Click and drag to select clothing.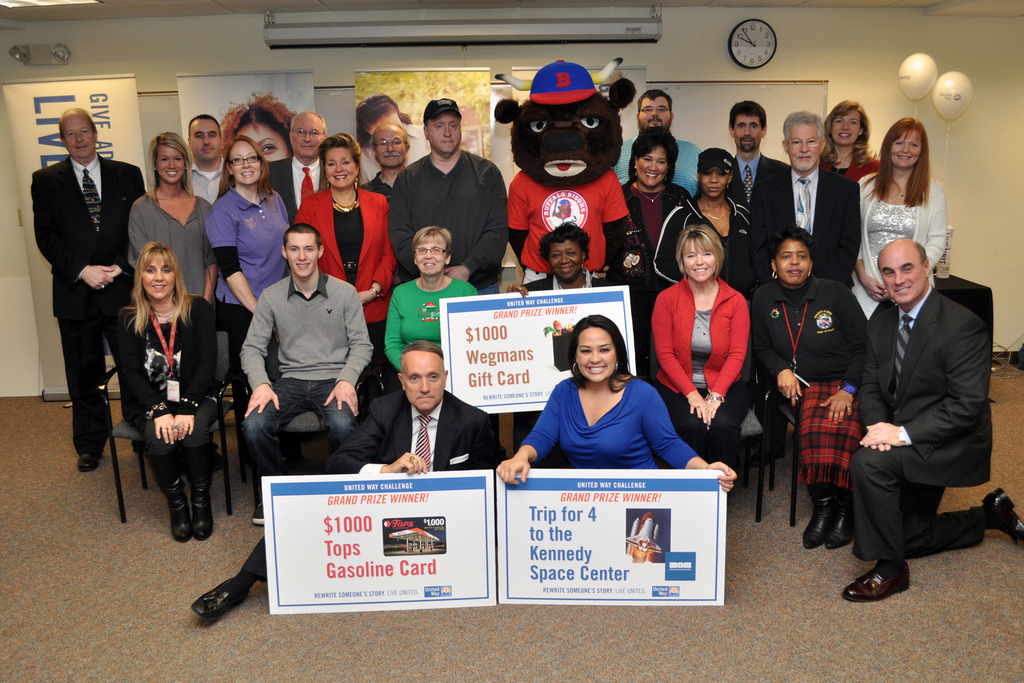
Selection: {"x1": 753, "y1": 150, "x2": 852, "y2": 264}.
